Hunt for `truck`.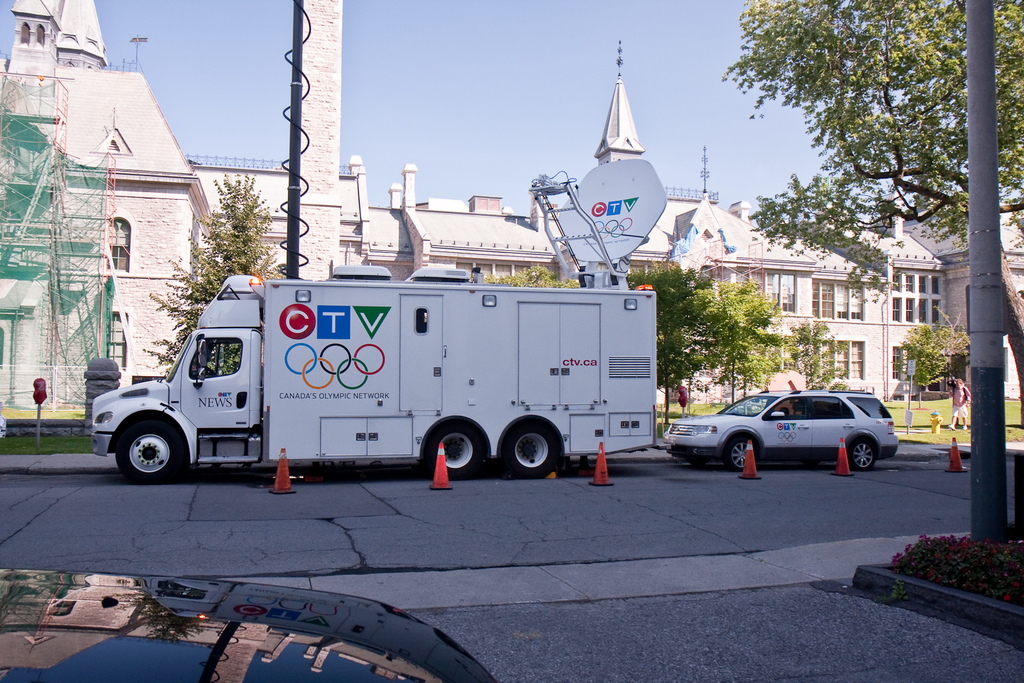
Hunted down at BBox(172, 272, 659, 504).
